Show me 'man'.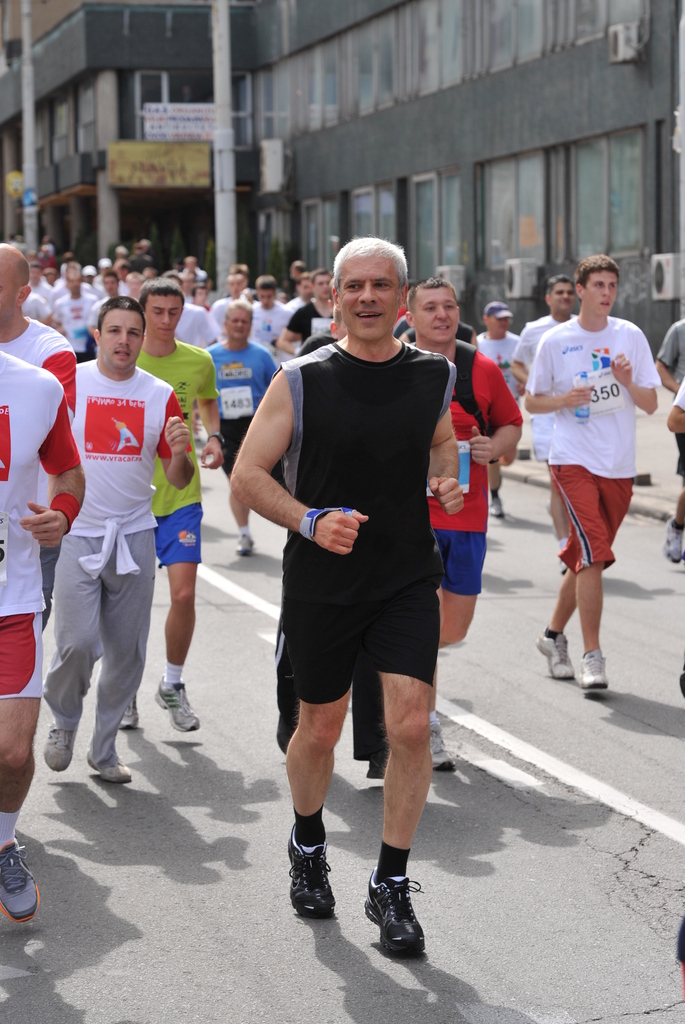
'man' is here: region(0, 351, 87, 926).
